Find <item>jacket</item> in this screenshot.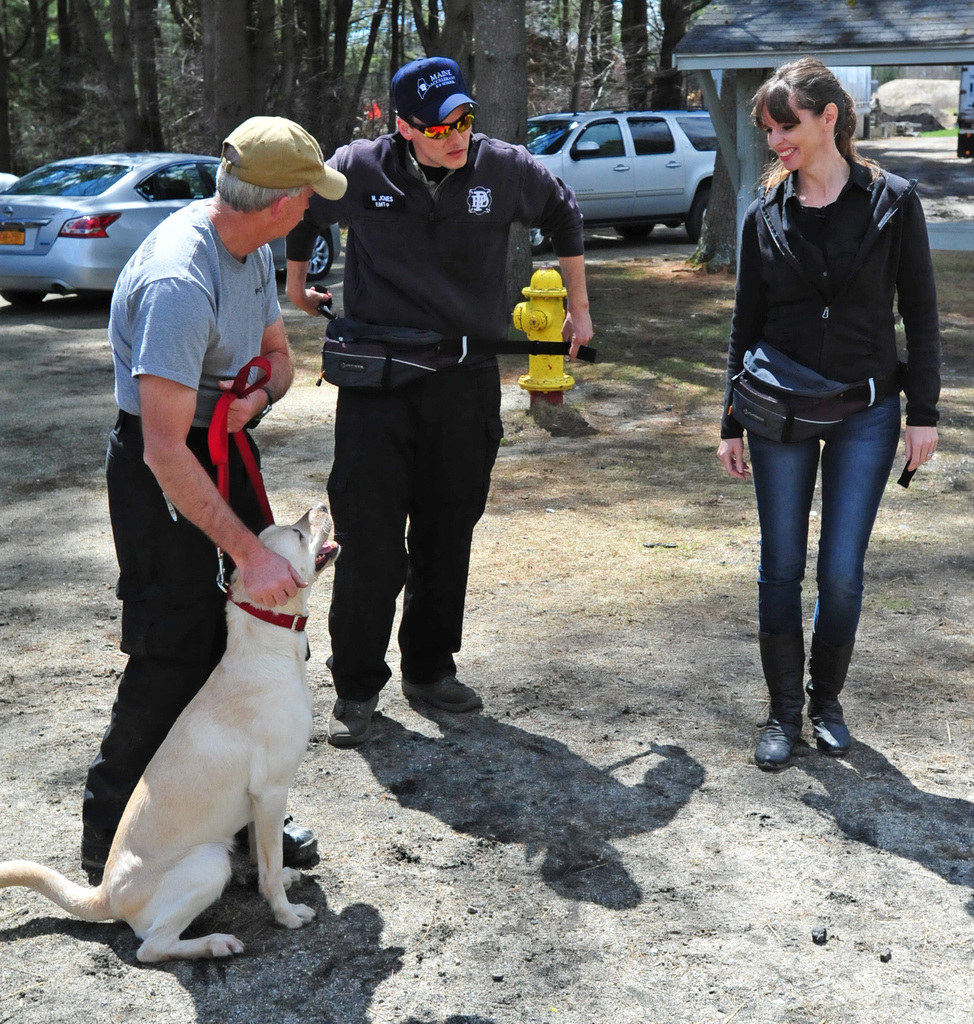
The bounding box for <item>jacket</item> is pyautogui.locateOnScreen(724, 154, 945, 433).
